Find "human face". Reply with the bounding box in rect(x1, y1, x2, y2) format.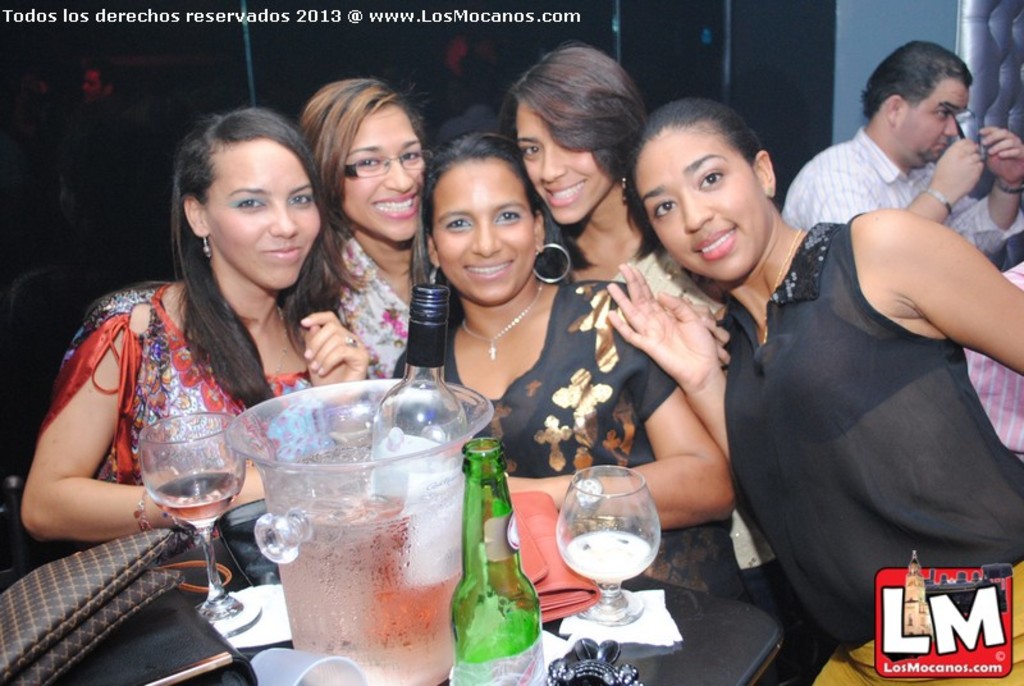
rect(635, 128, 764, 276).
